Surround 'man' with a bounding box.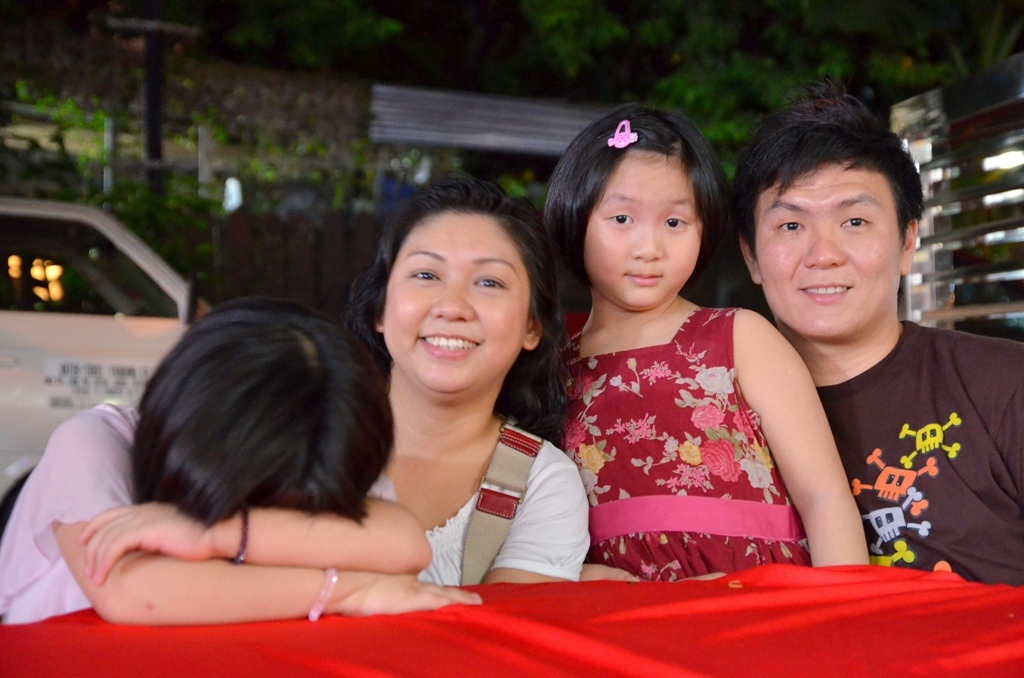
detection(728, 77, 1023, 587).
